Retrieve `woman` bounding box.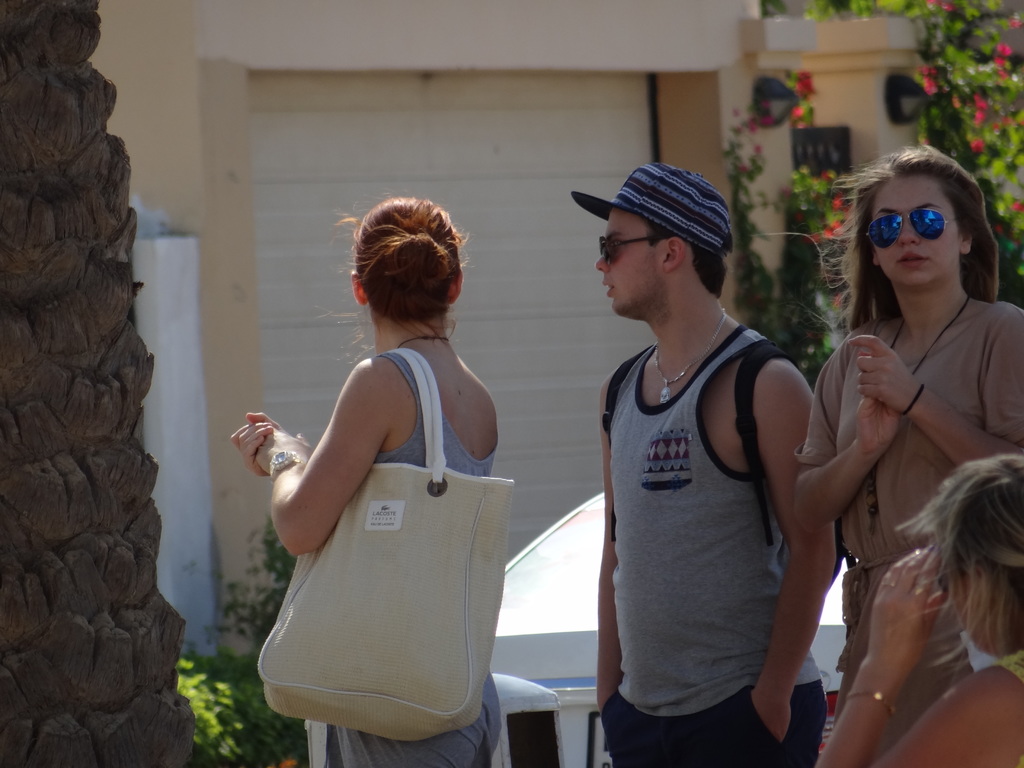
Bounding box: (x1=253, y1=193, x2=509, y2=767).
